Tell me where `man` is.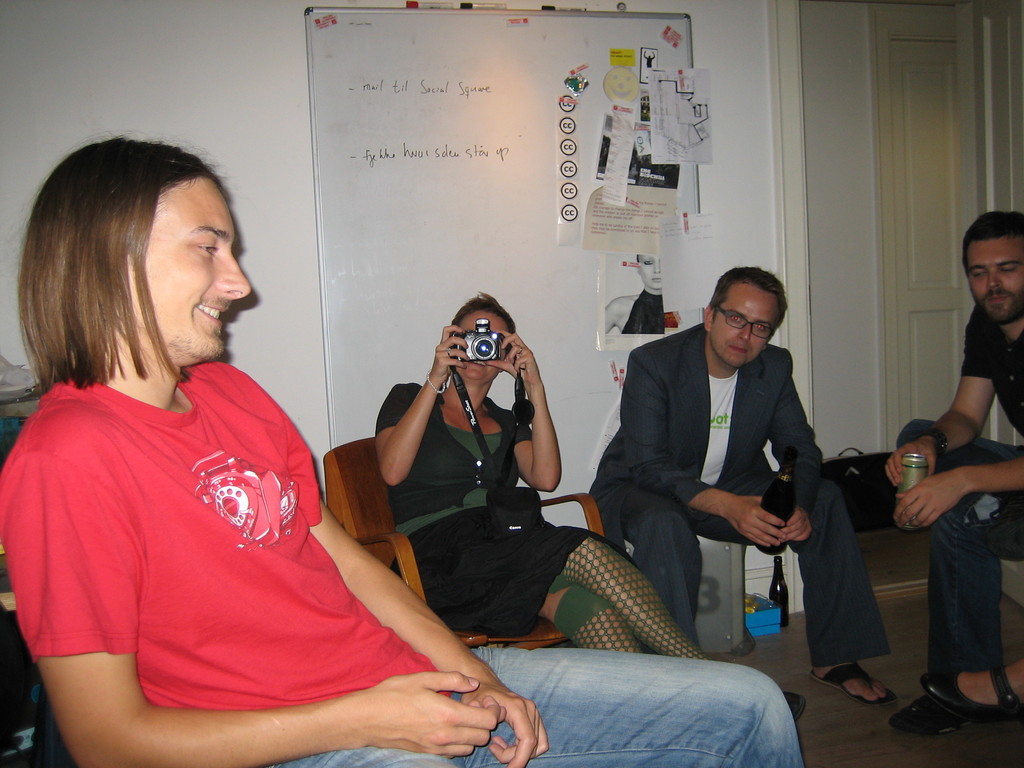
`man` is at locate(888, 207, 1023, 730).
